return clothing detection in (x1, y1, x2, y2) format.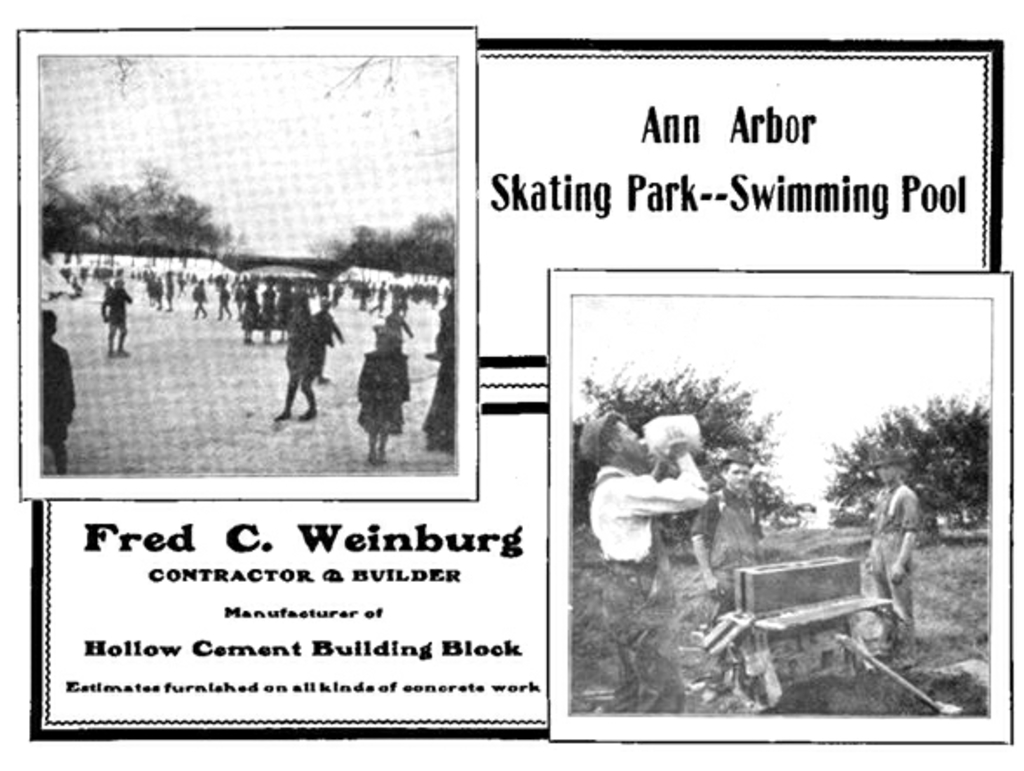
(866, 480, 918, 647).
